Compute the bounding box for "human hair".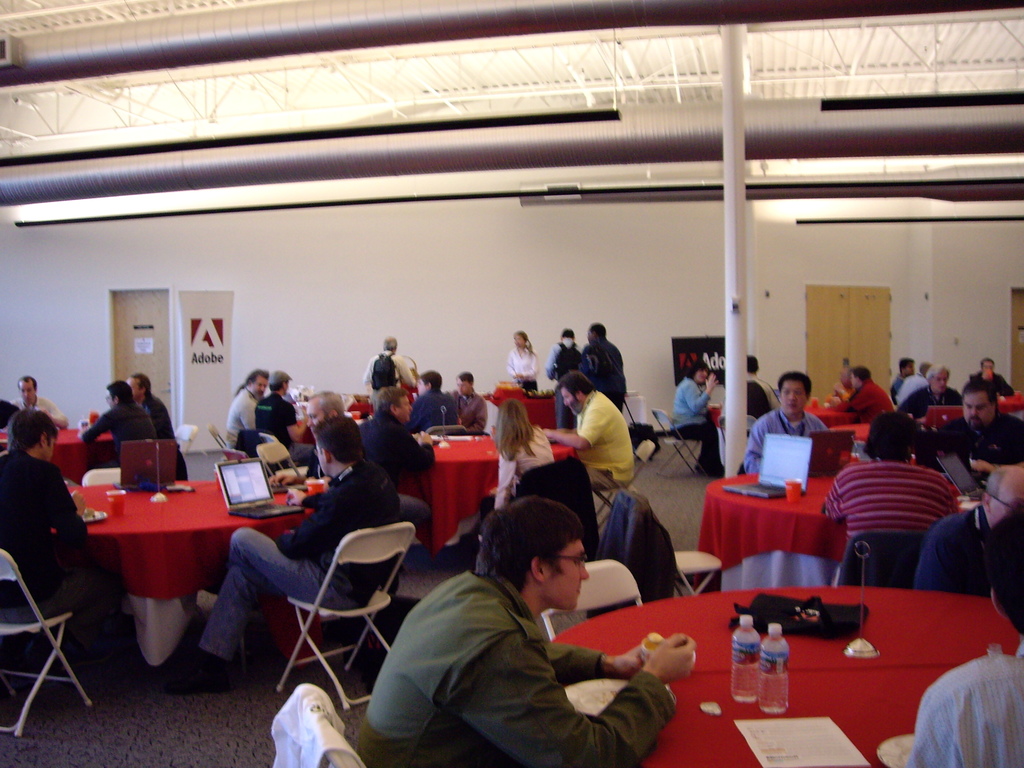
{"x1": 15, "y1": 374, "x2": 36, "y2": 390}.
